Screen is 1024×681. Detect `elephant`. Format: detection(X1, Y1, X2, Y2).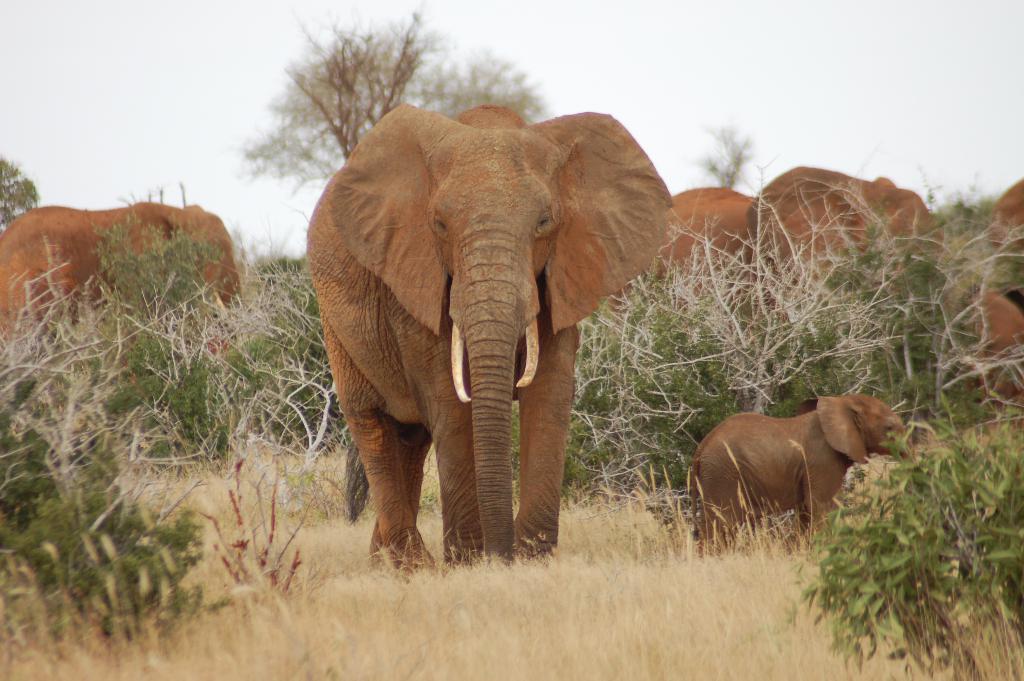
detection(976, 282, 1023, 409).
